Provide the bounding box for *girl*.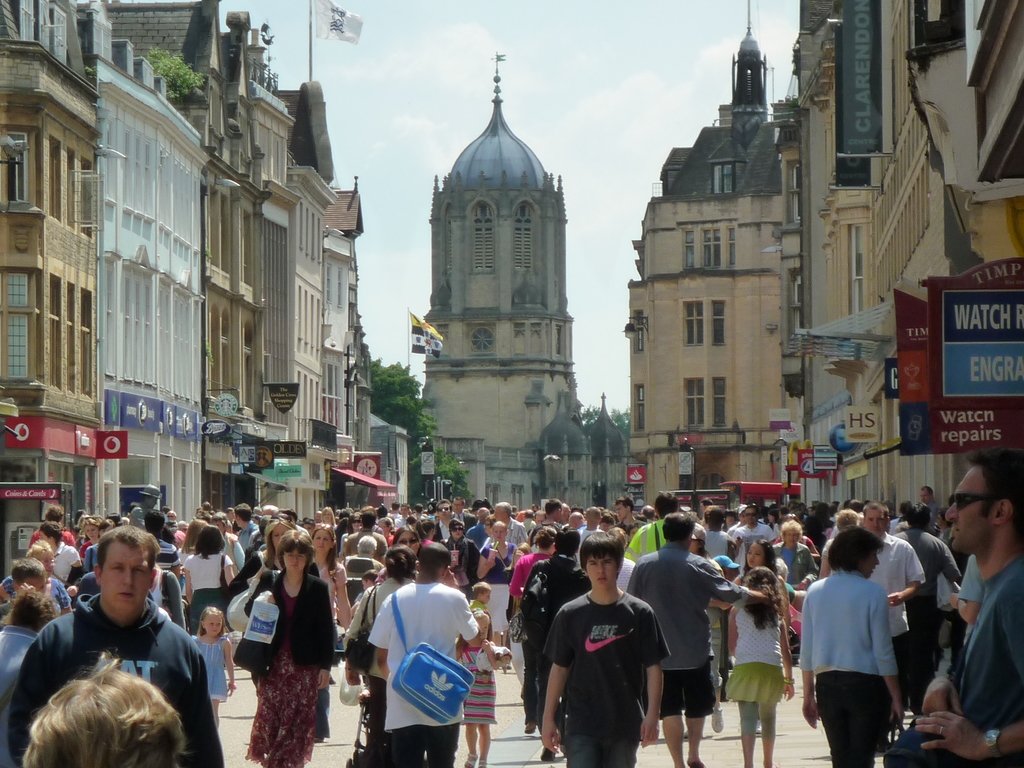
region(190, 602, 235, 724).
